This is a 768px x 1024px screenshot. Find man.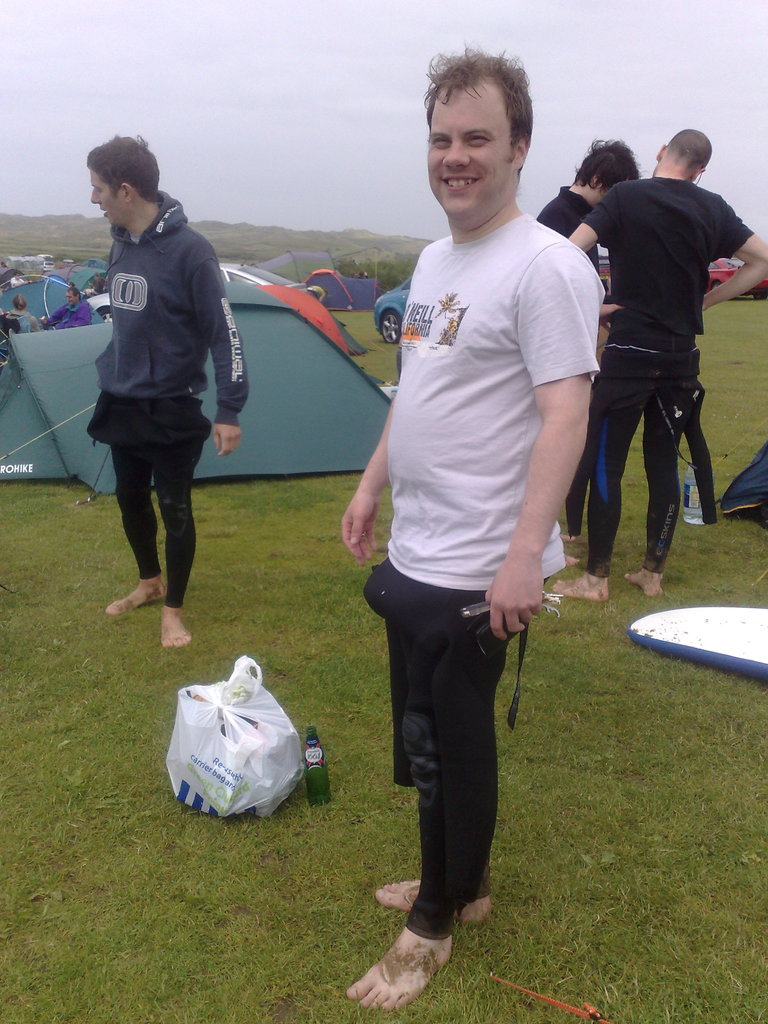
Bounding box: <bbox>11, 273, 27, 287</bbox>.
